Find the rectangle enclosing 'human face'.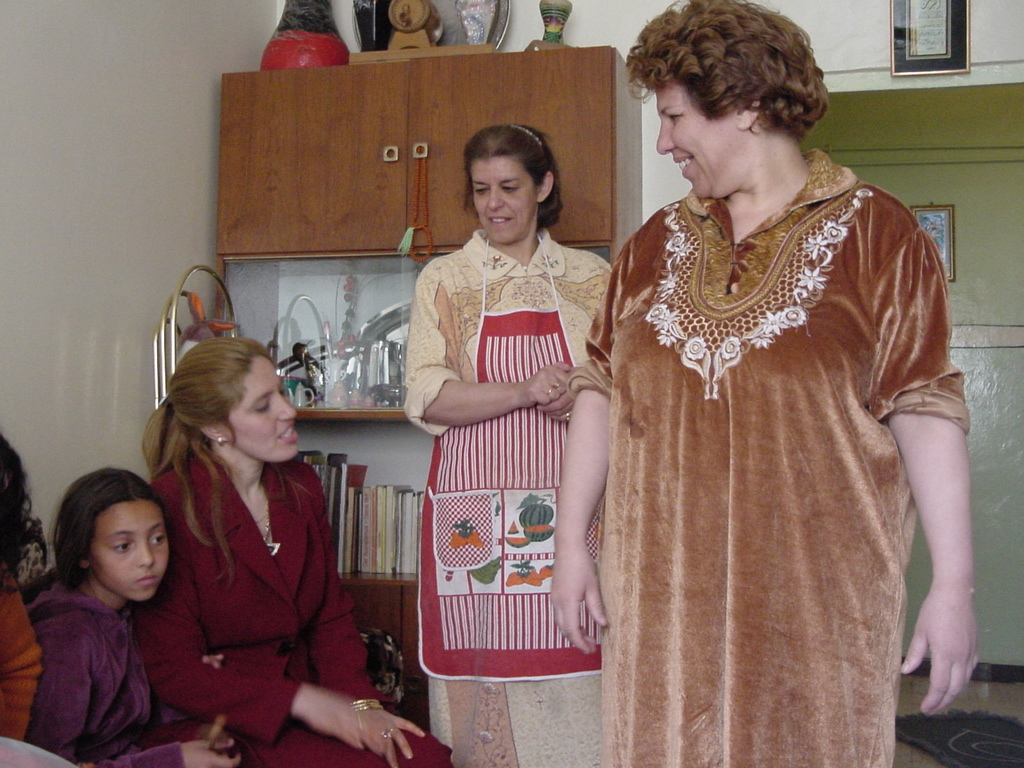
select_region(239, 371, 300, 458).
